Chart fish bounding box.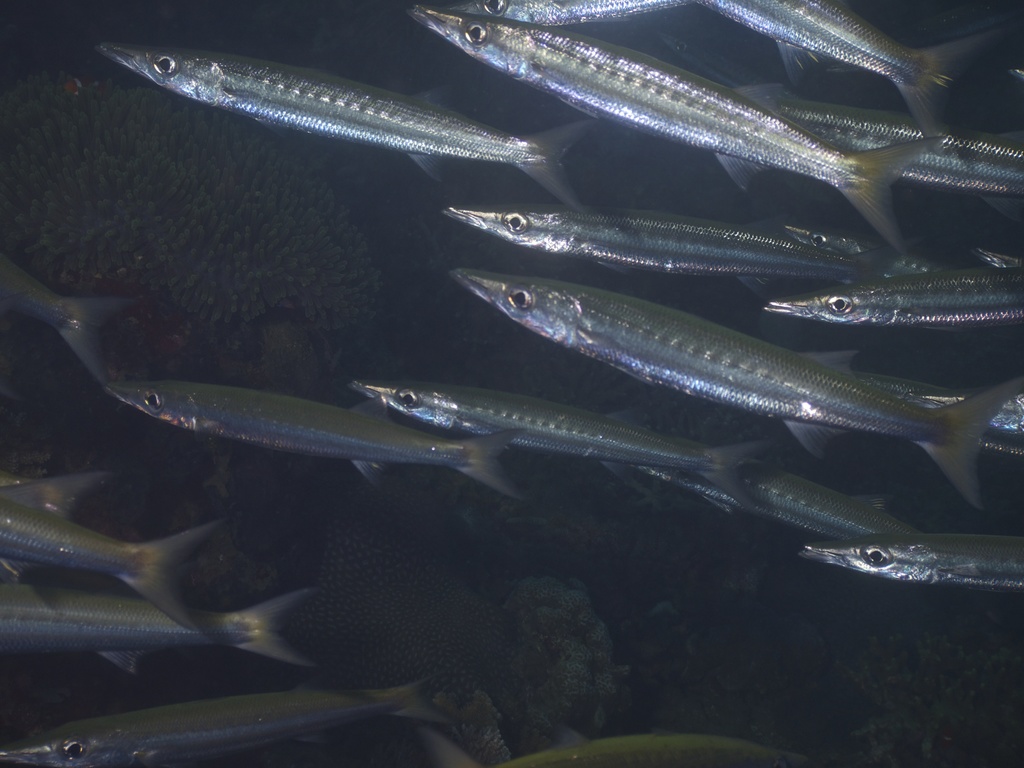
Charted: bbox=[1, 475, 102, 529].
